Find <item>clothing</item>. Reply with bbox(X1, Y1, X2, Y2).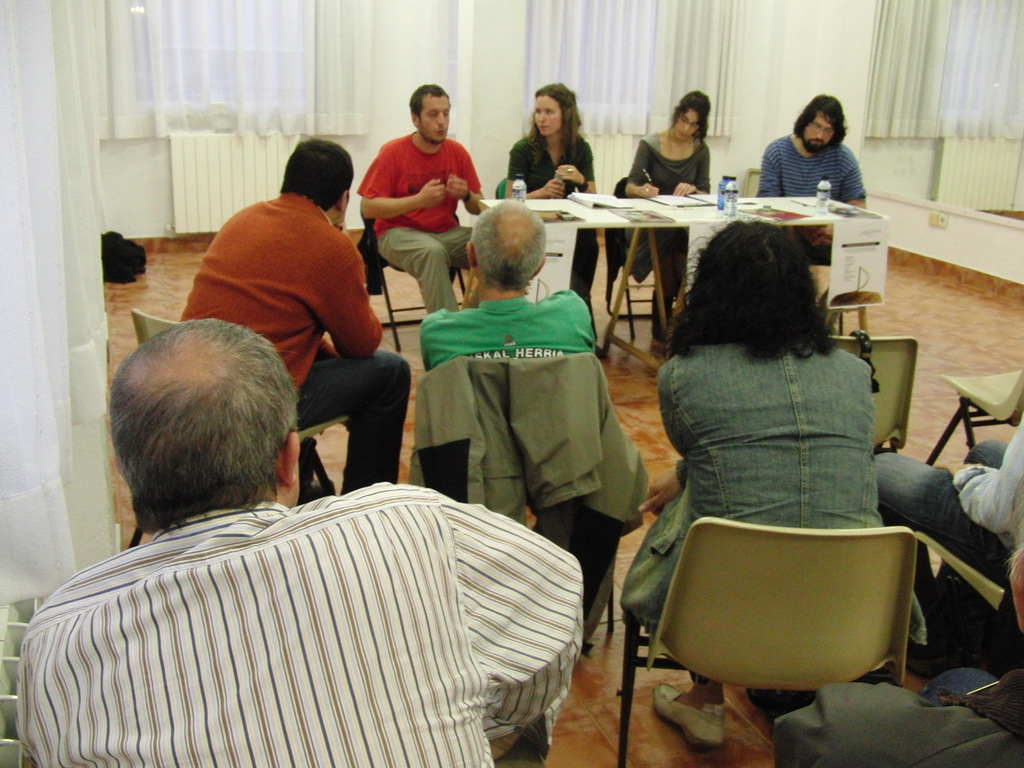
bbox(756, 122, 860, 204).
